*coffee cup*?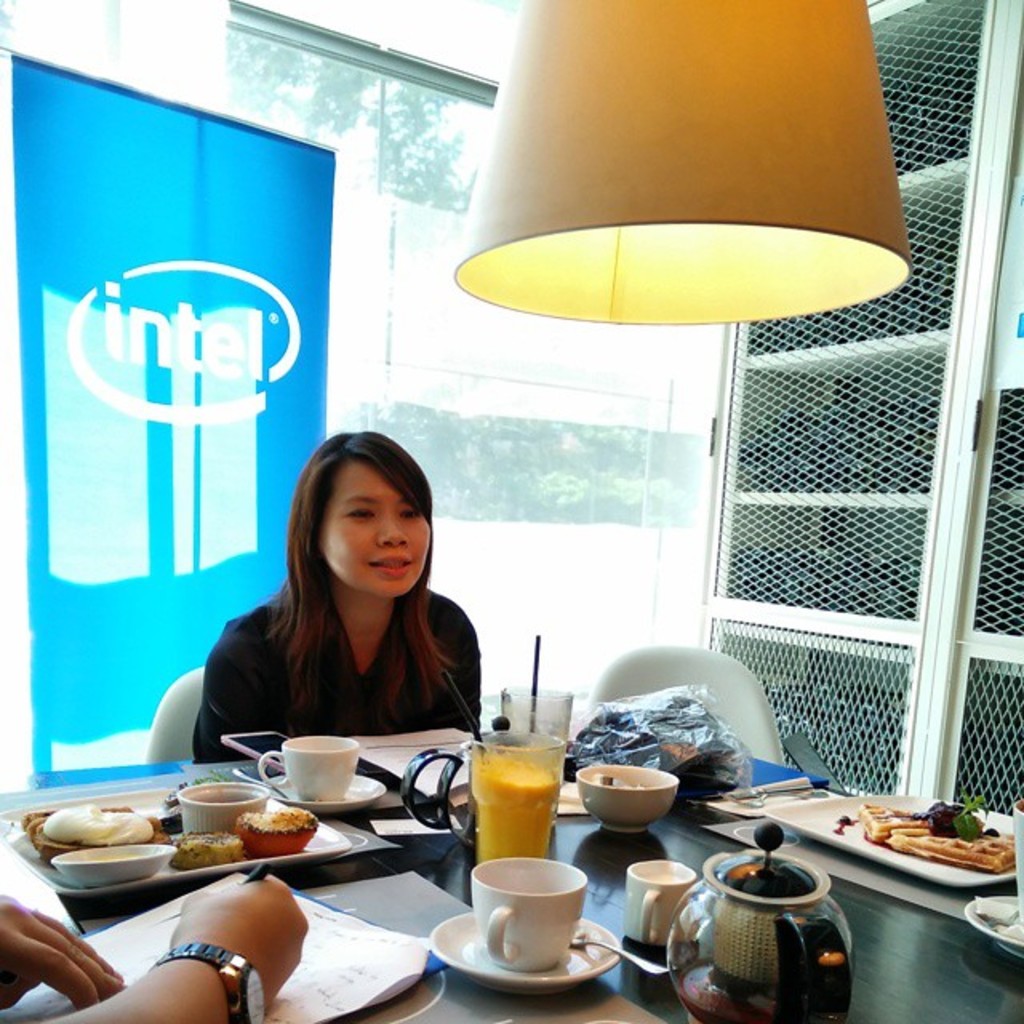
detection(256, 734, 363, 803)
